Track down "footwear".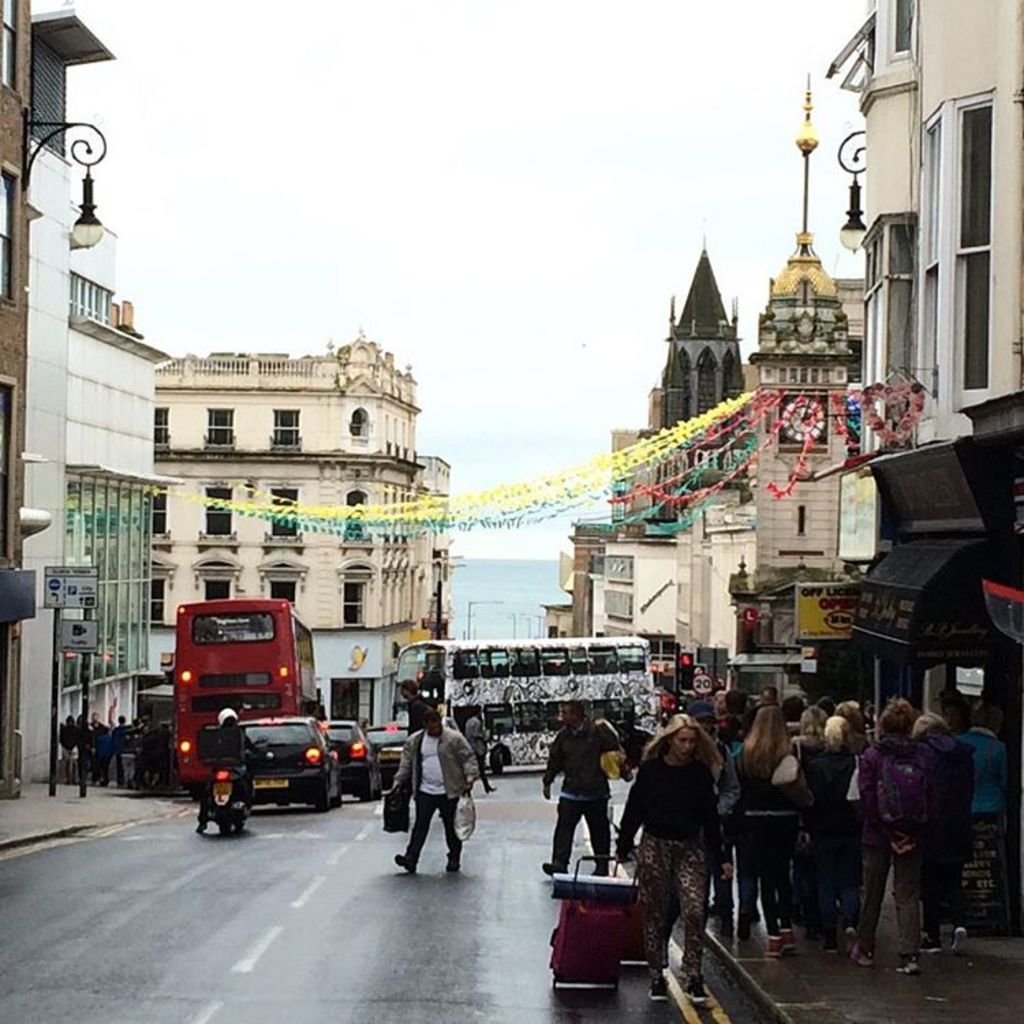
Tracked to <region>919, 938, 941, 956</region>.
